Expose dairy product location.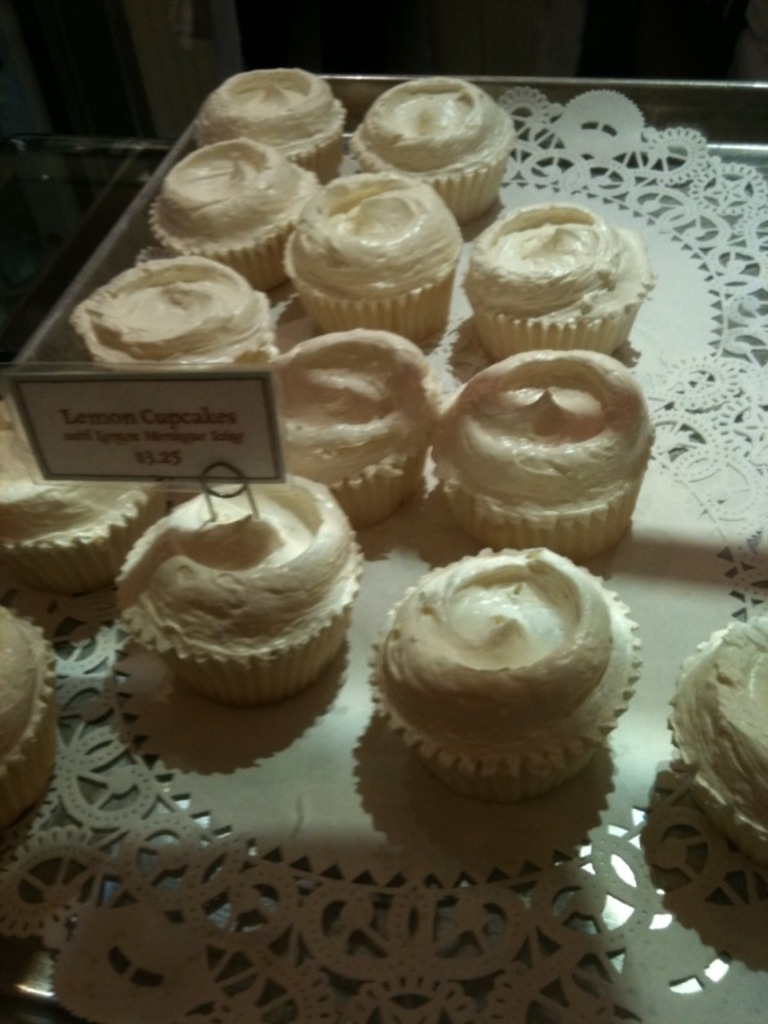
Exposed at Rect(367, 543, 634, 783).
